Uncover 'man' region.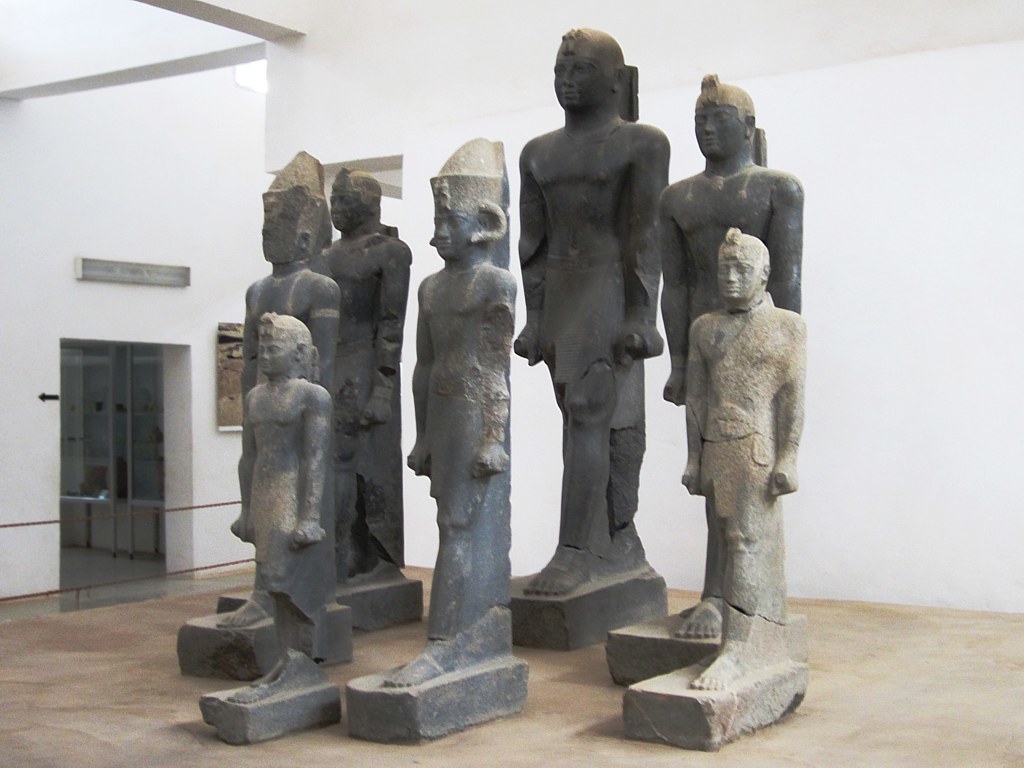
Uncovered: (323, 164, 415, 583).
